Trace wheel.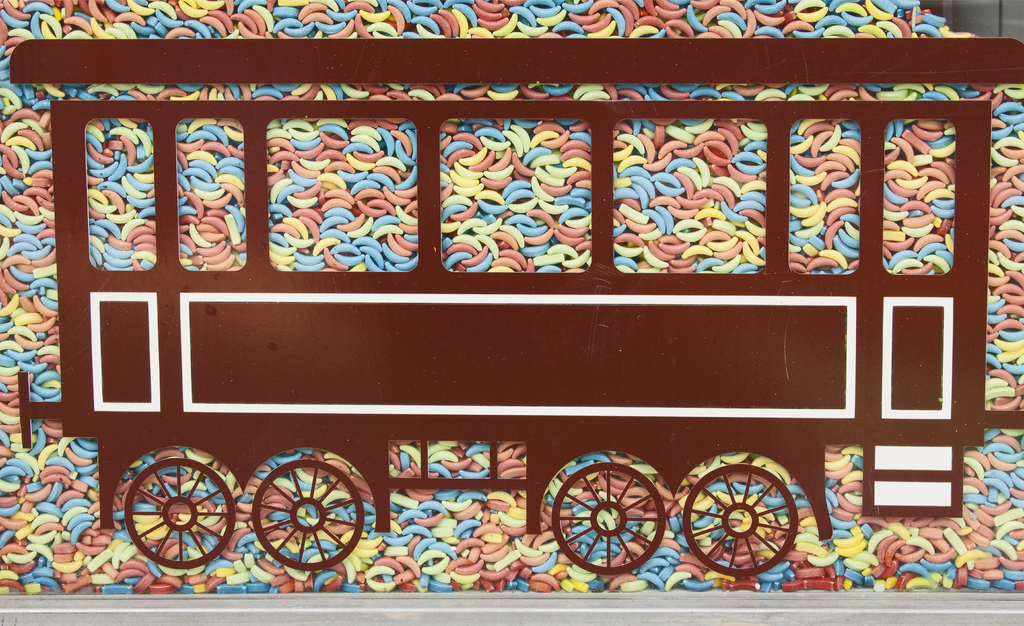
Traced to select_region(122, 461, 240, 566).
